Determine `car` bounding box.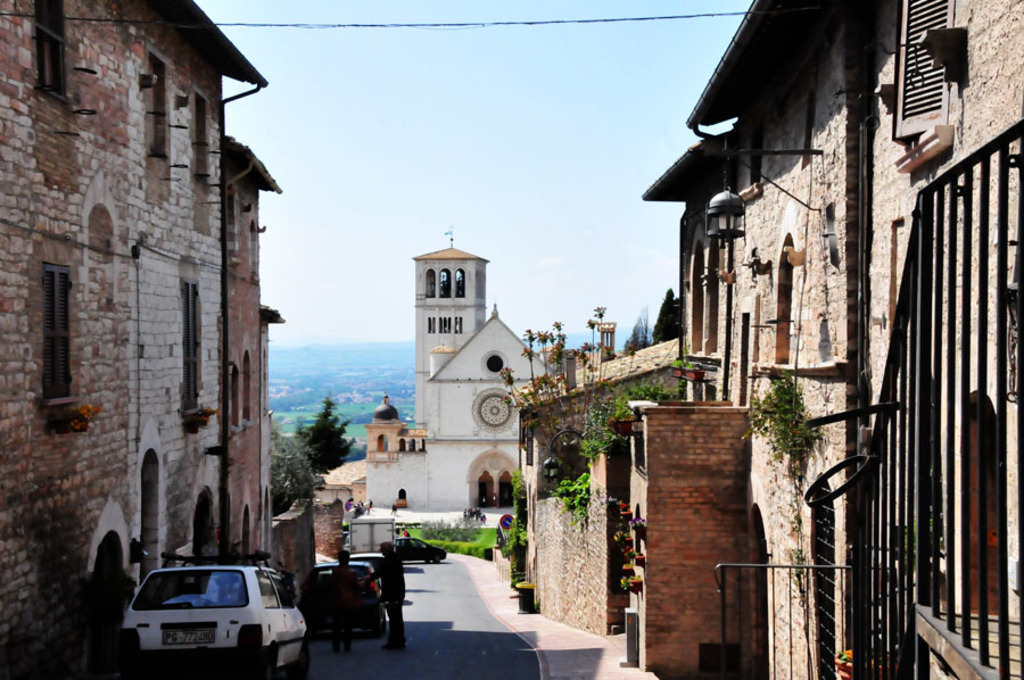
Determined: box(396, 532, 447, 561).
